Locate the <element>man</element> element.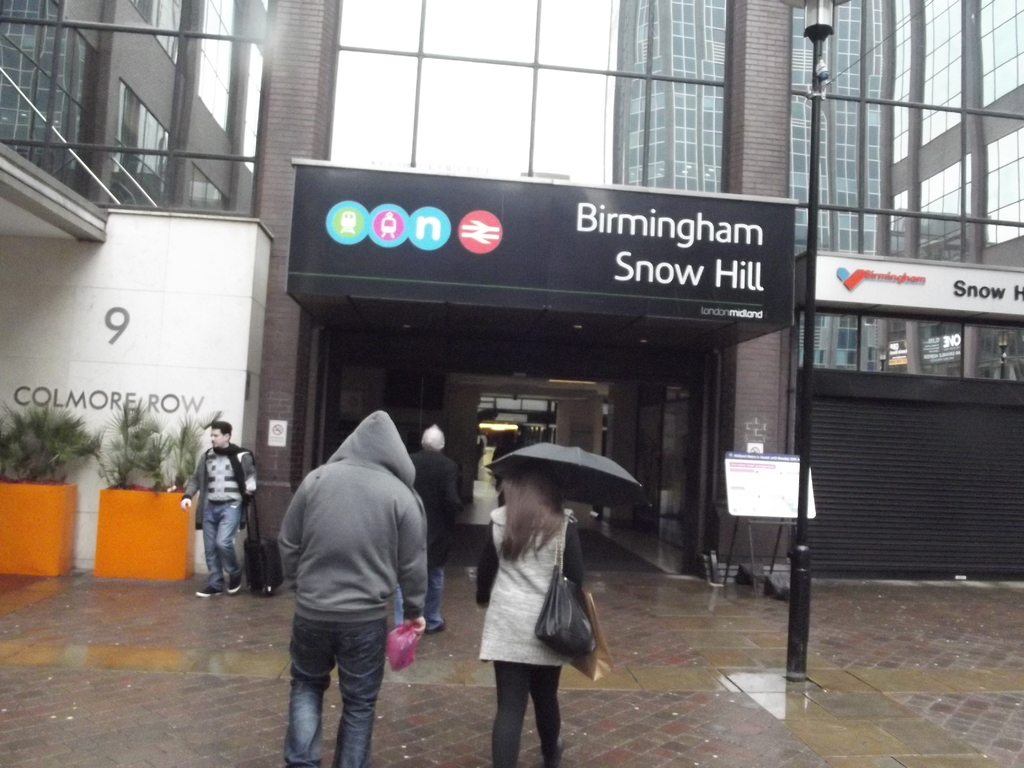
Element bbox: x1=396, y1=428, x2=466, y2=638.
